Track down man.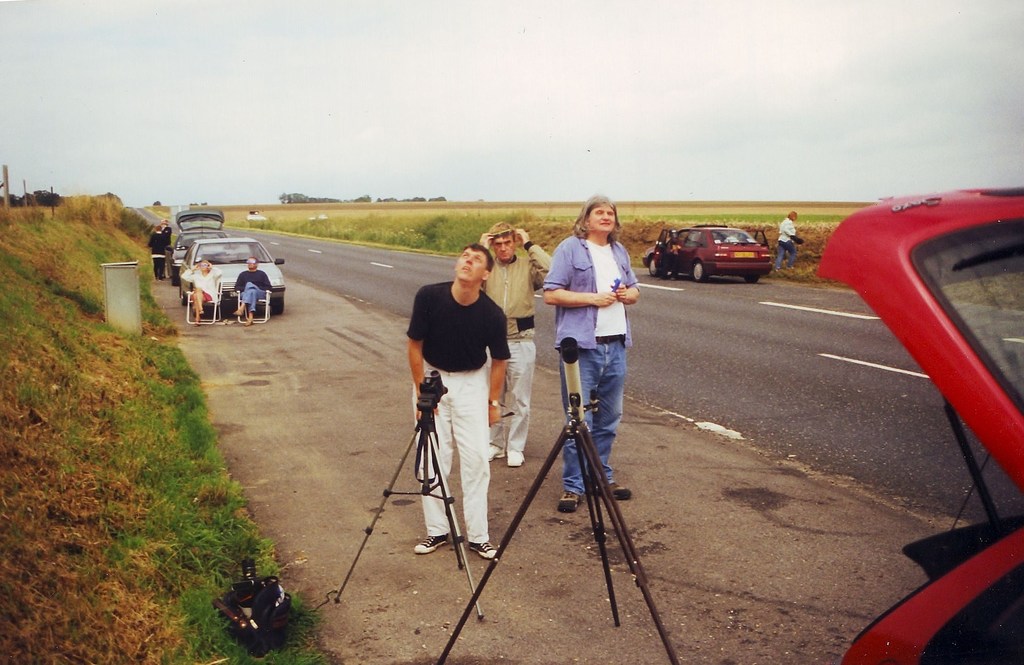
Tracked to 159,220,173,257.
